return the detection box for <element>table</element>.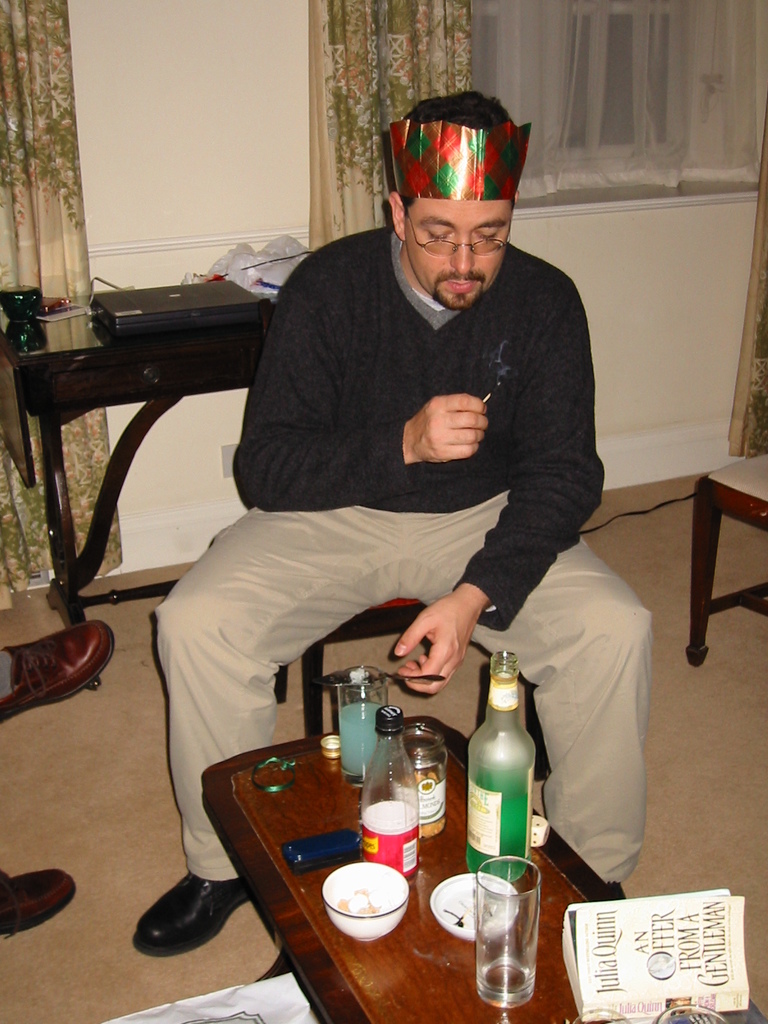
locate(9, 240, 301, 721).
